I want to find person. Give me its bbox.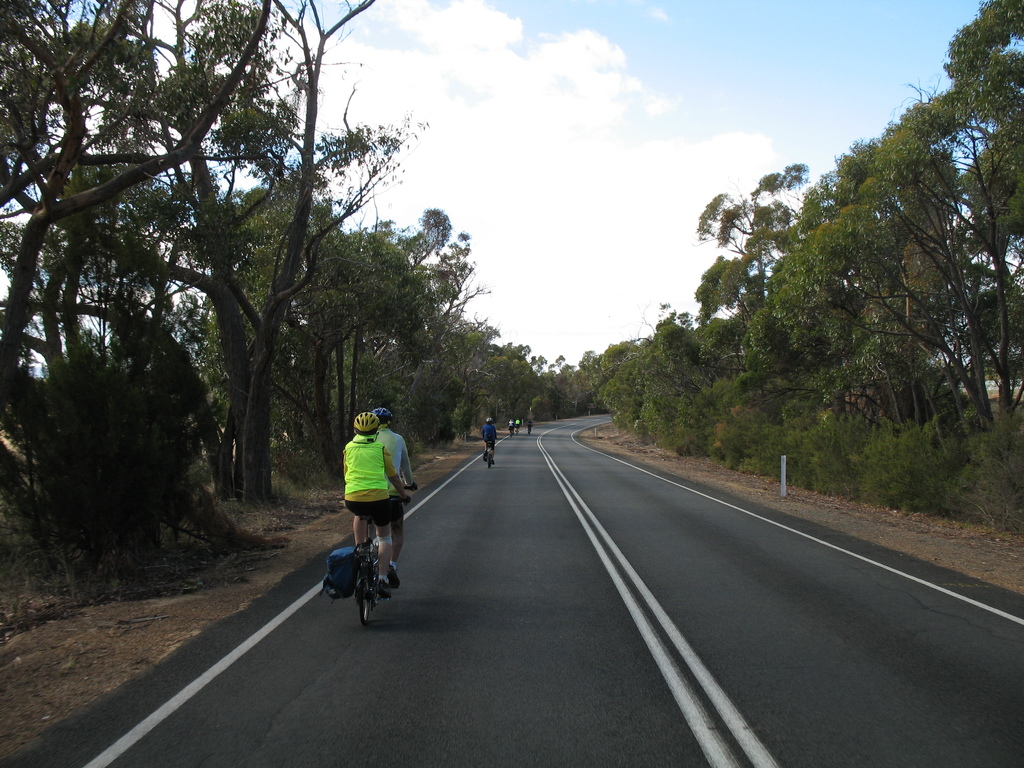
343 410 413 598.
